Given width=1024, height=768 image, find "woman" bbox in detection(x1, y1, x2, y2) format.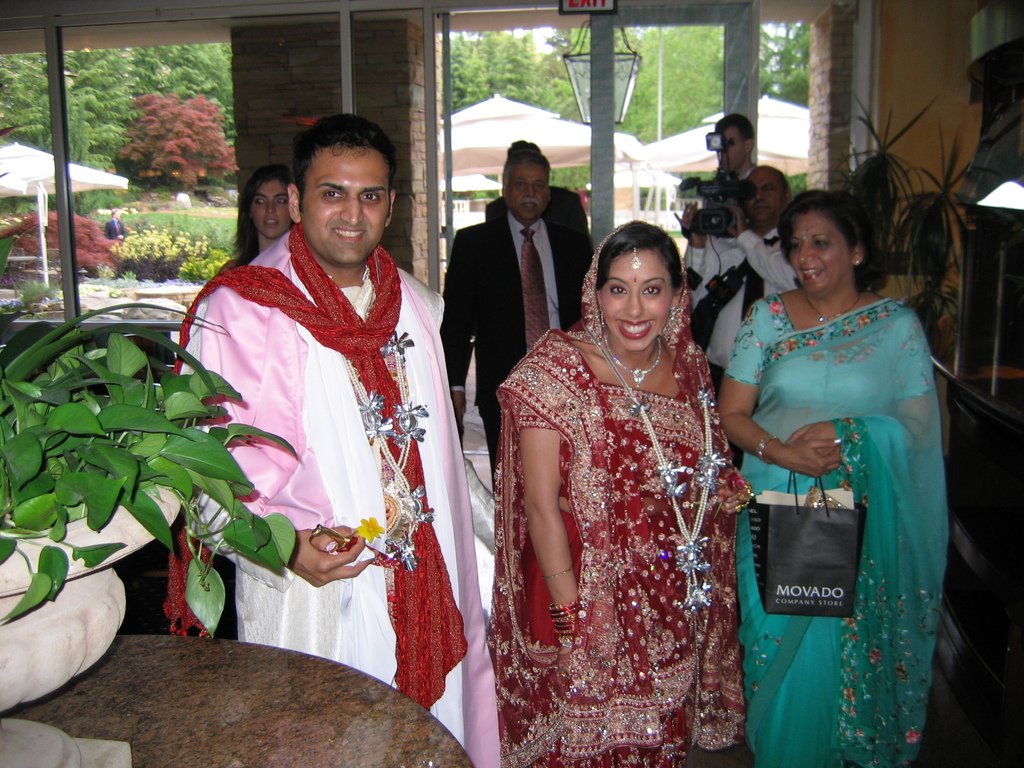
detection(471, 189, 769, 767).
